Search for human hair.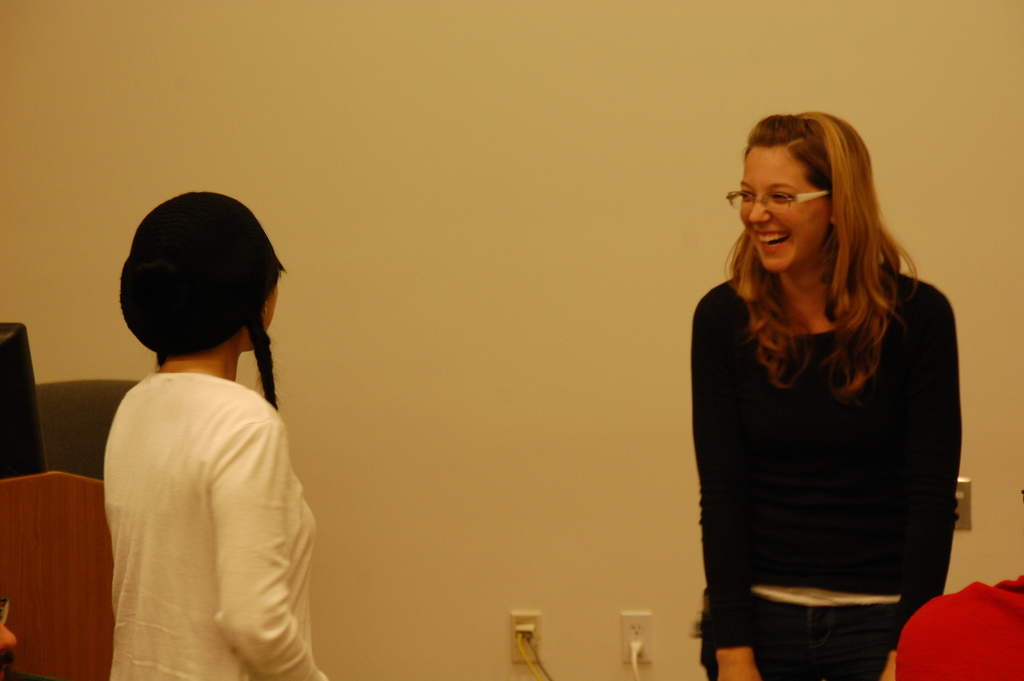
Found at Rect(731, 113, 911, 329).
